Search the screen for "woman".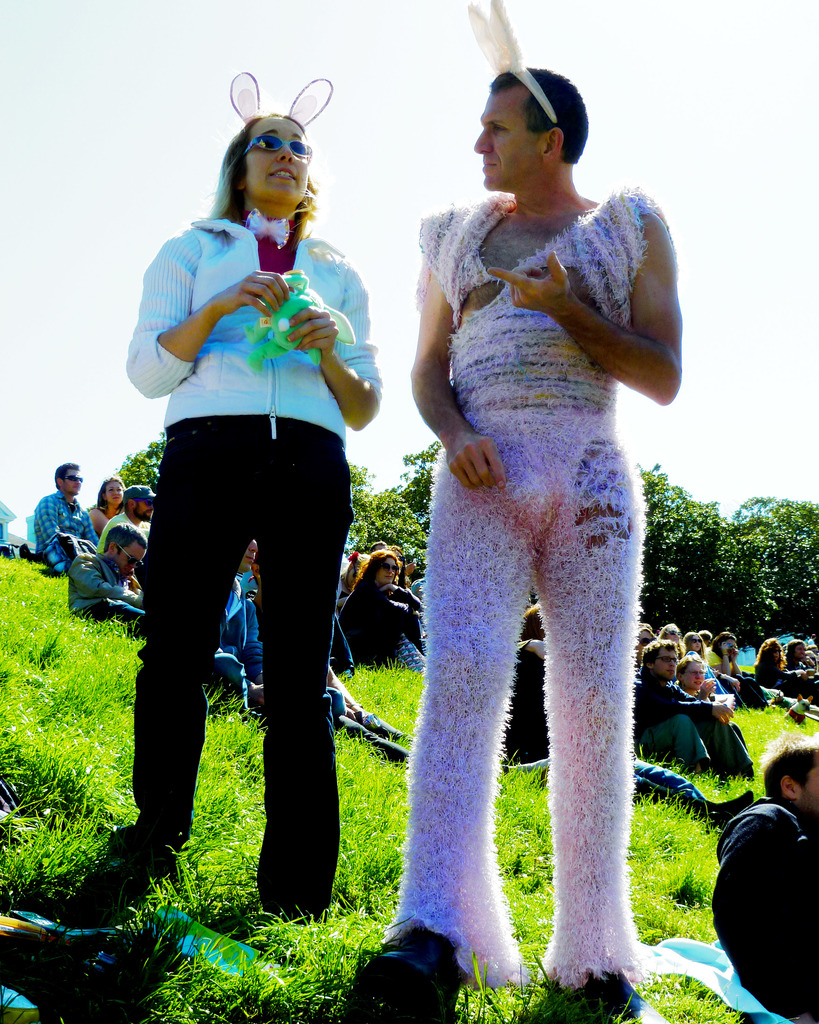
Found at {"left": 675, "top": 648, "right": 742, "bottom": 733}.
